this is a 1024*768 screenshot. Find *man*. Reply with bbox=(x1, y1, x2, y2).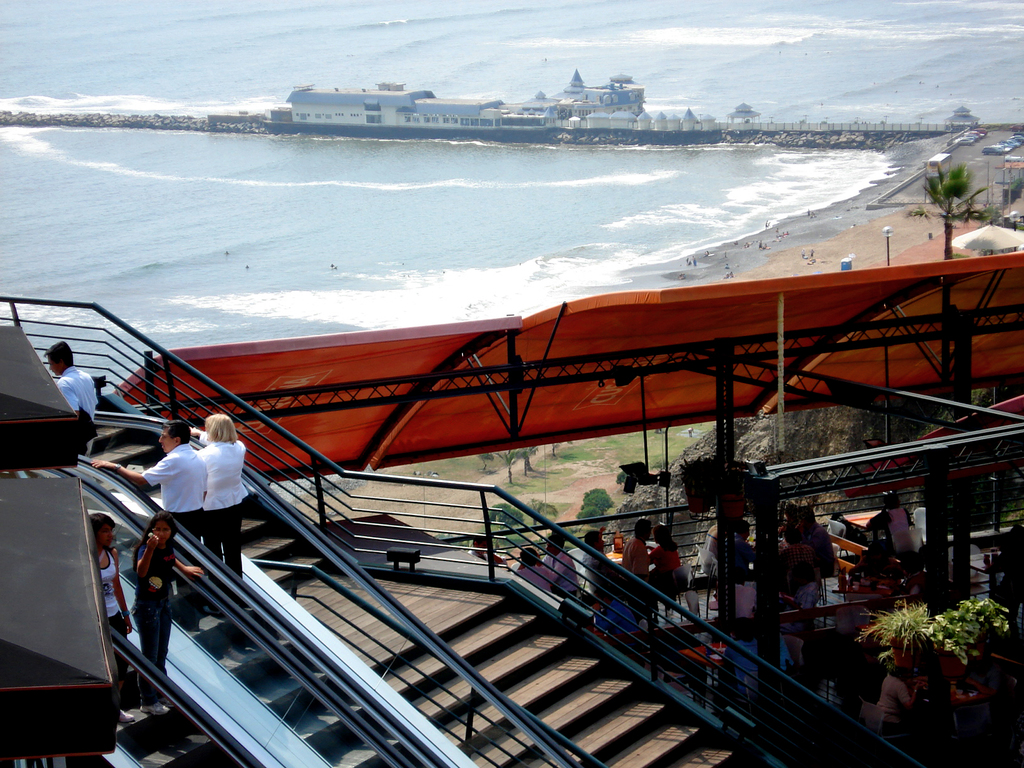
bbox=(516, 540, 556, 594).
